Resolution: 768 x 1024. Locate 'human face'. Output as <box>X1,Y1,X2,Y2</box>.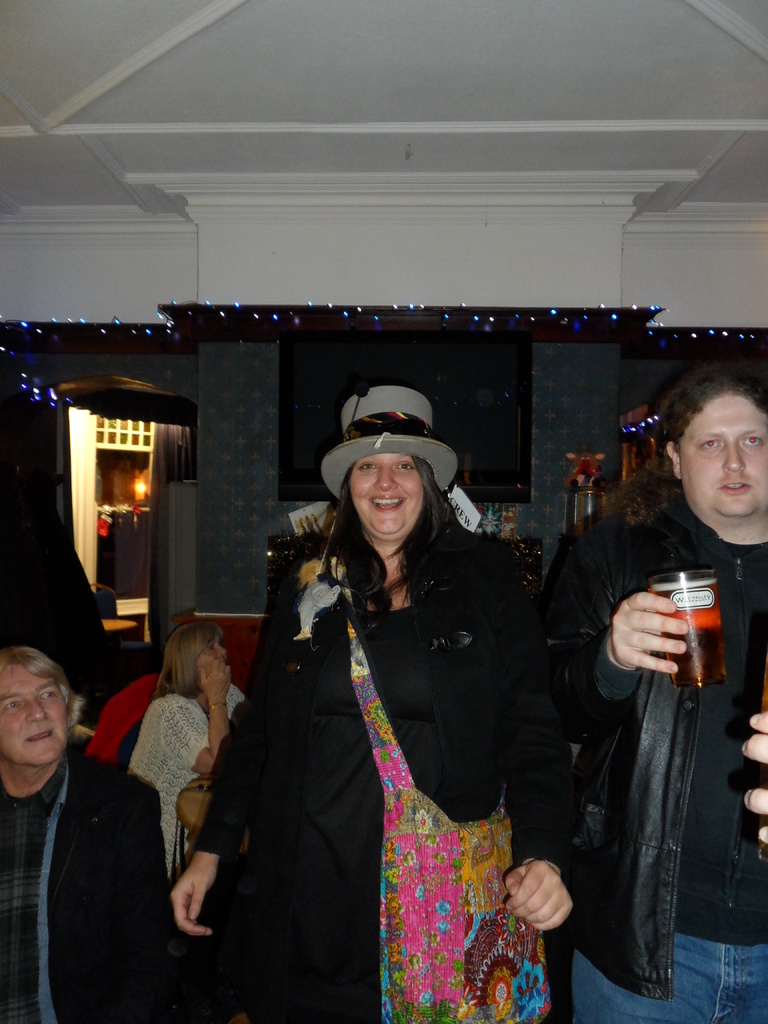
<box>347,454,422,543</box>.
